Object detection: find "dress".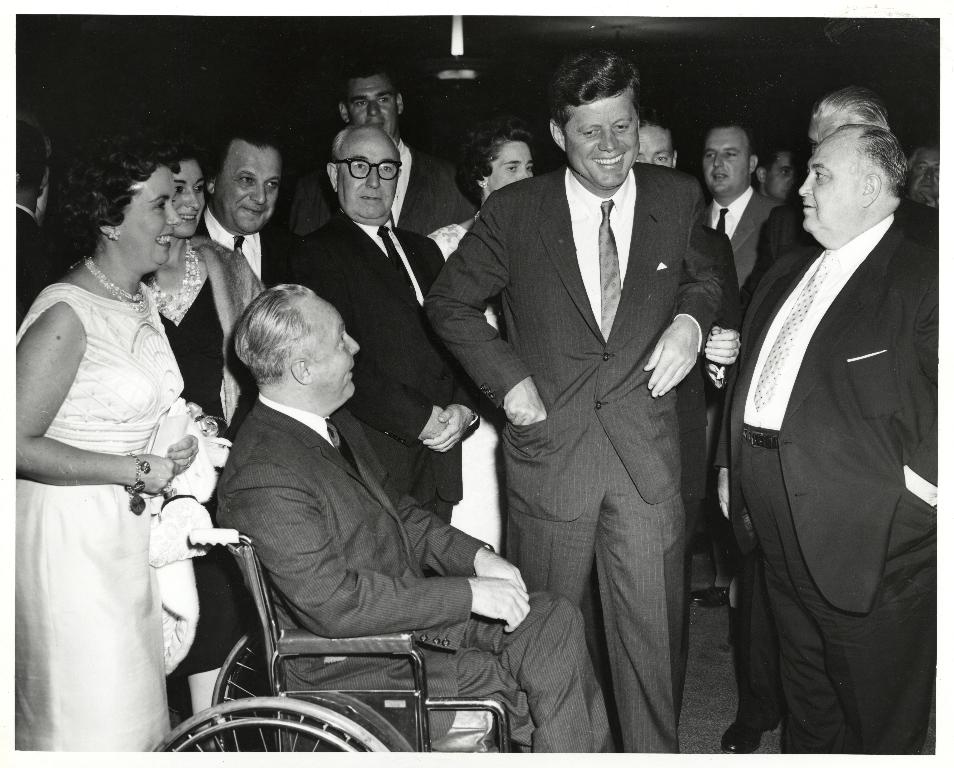
<bbox>20, 205, 205, 723</bbox>.
